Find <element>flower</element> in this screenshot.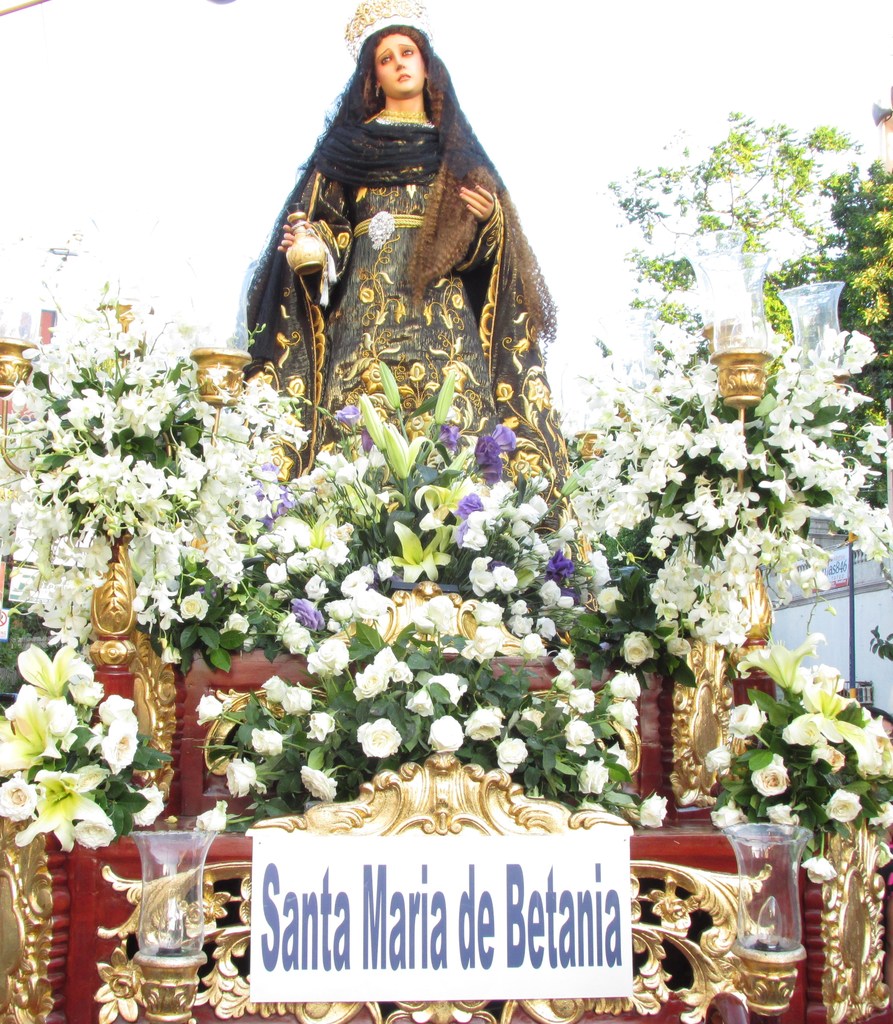
The bounding box for <element>flower</element> is select_region(607, 668, 641, 698).
